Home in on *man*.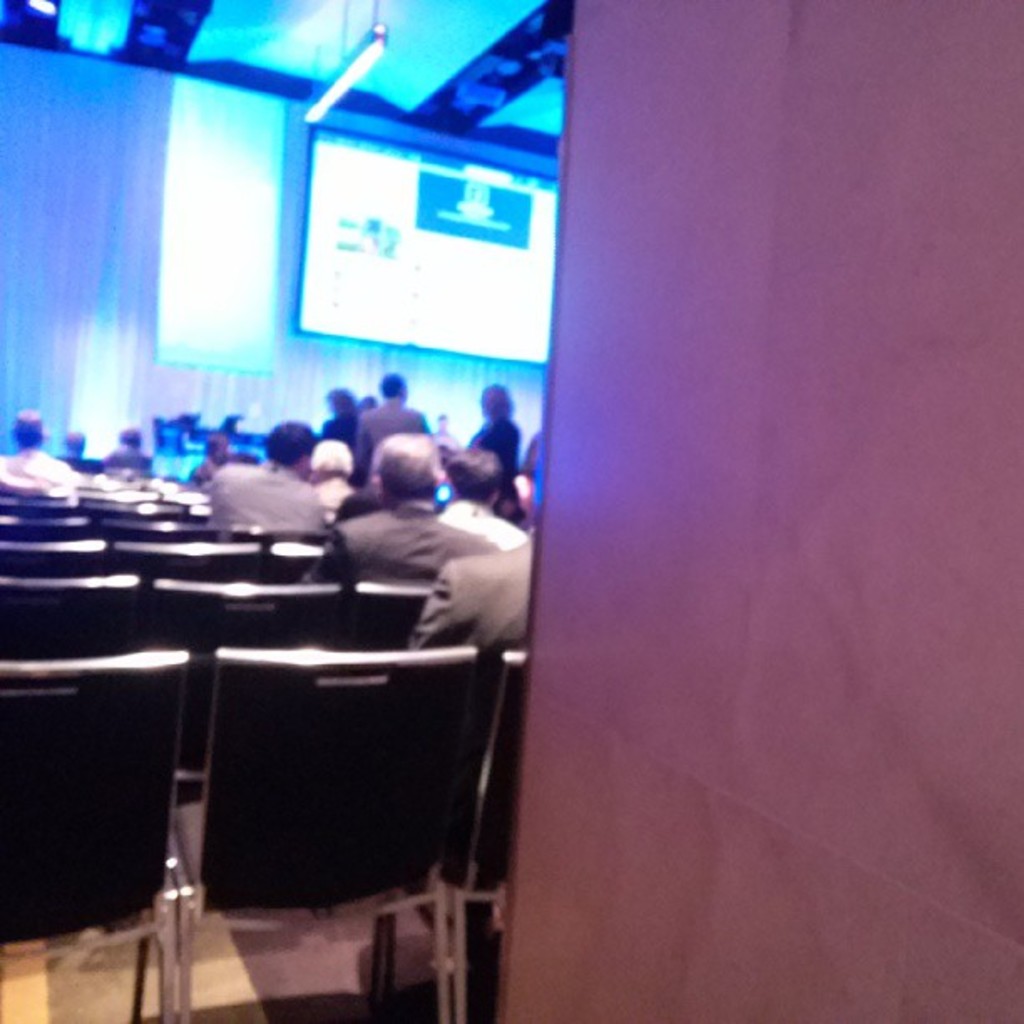
Homed in at 301,425,499,586.
